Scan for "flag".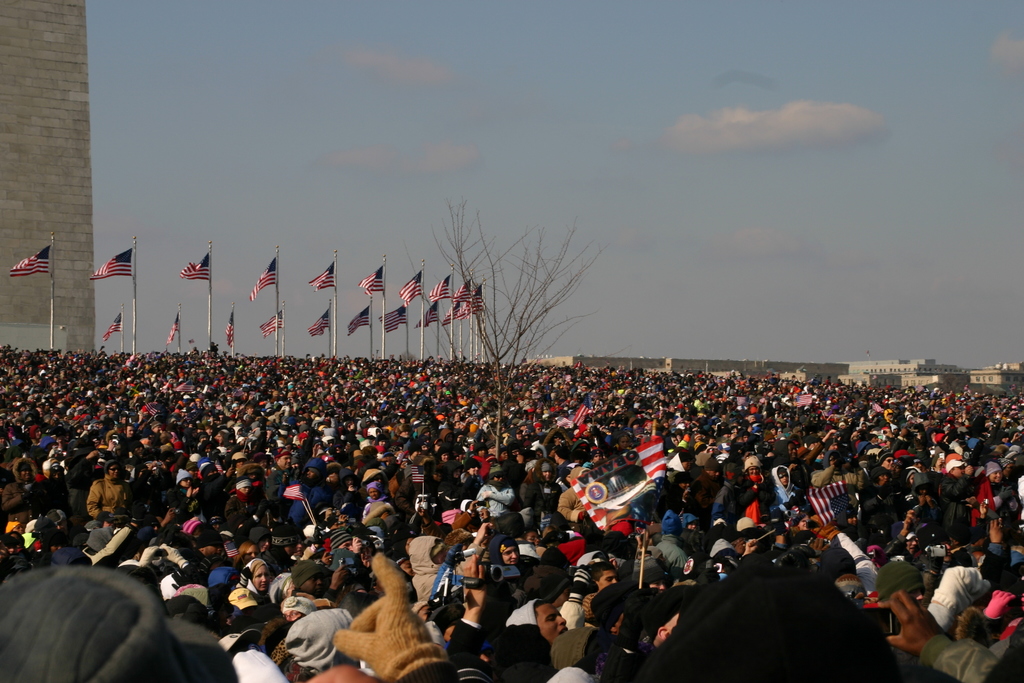
Scan result: select_region(361, 269, 383, 304).
